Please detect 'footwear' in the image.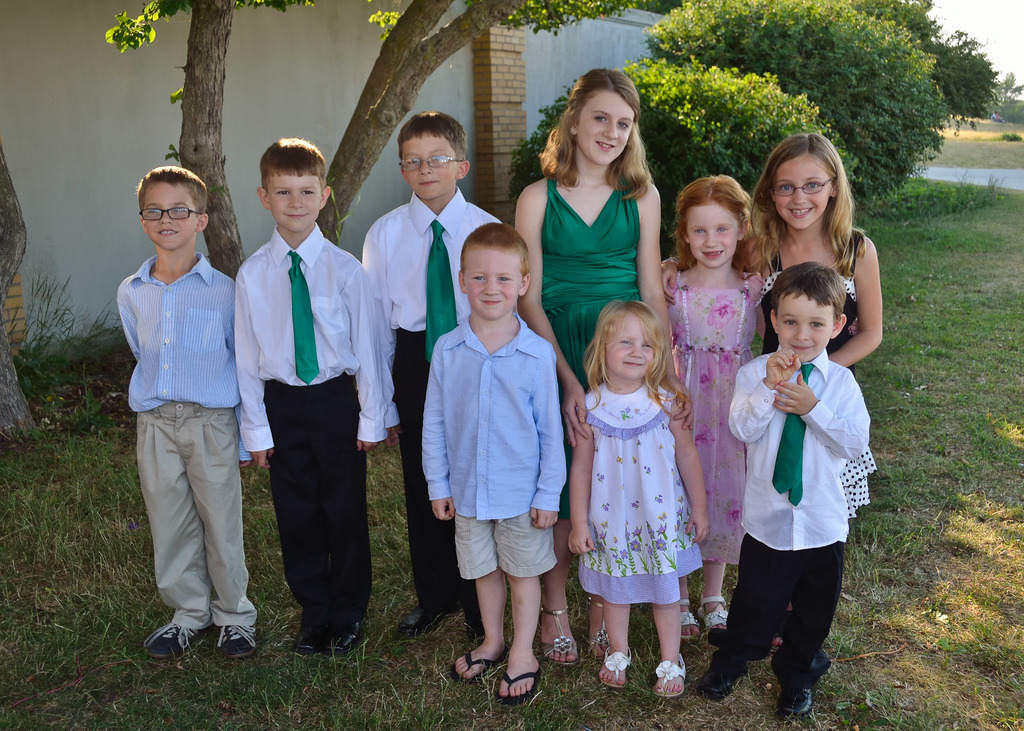
504,657,540,701.
